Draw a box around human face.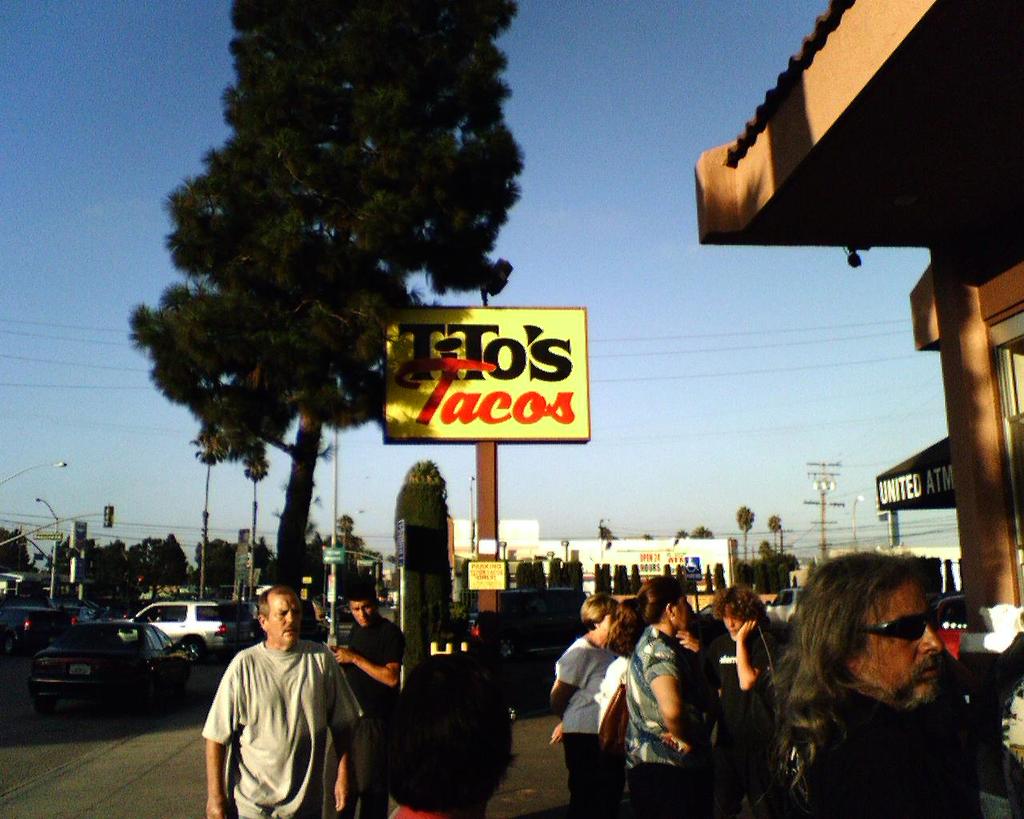
(x1=346, y1=601, x2=375, y2=630).
